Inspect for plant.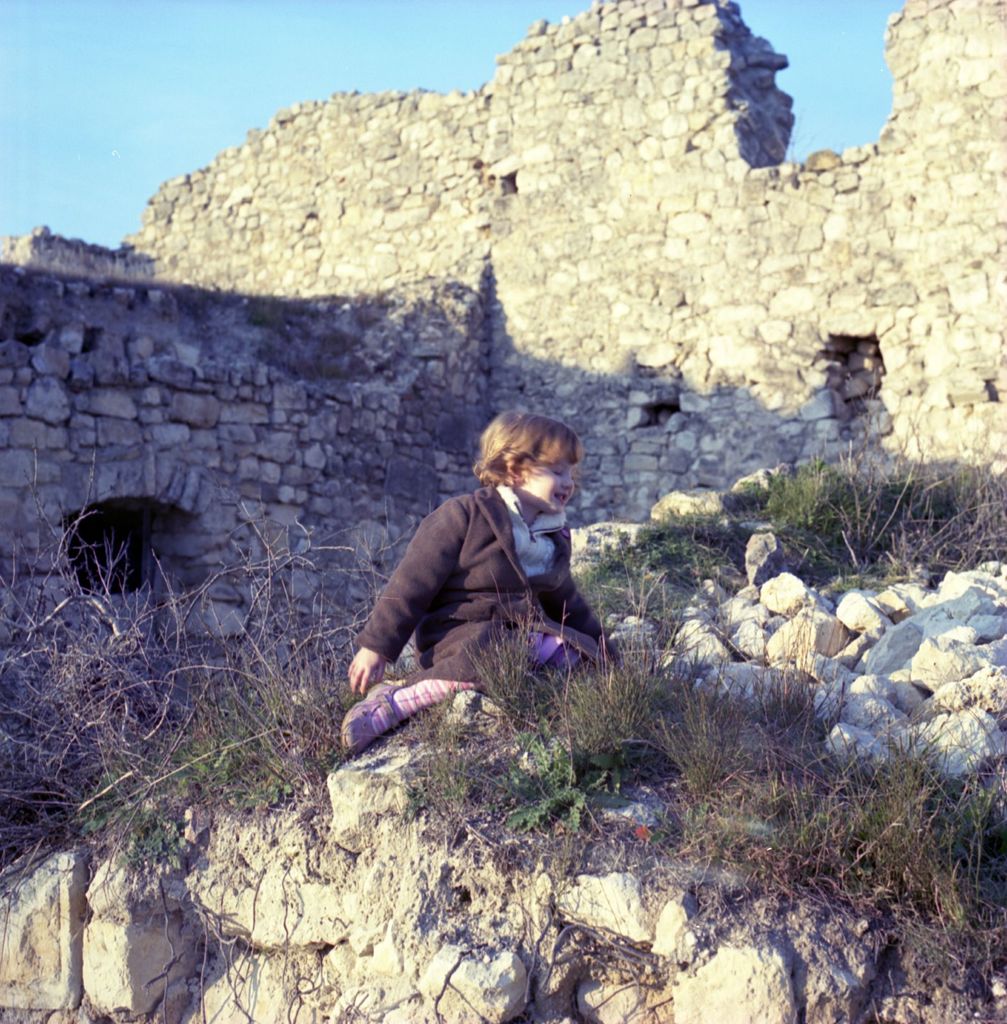
Inspection: (400, 724, 473, 812).
